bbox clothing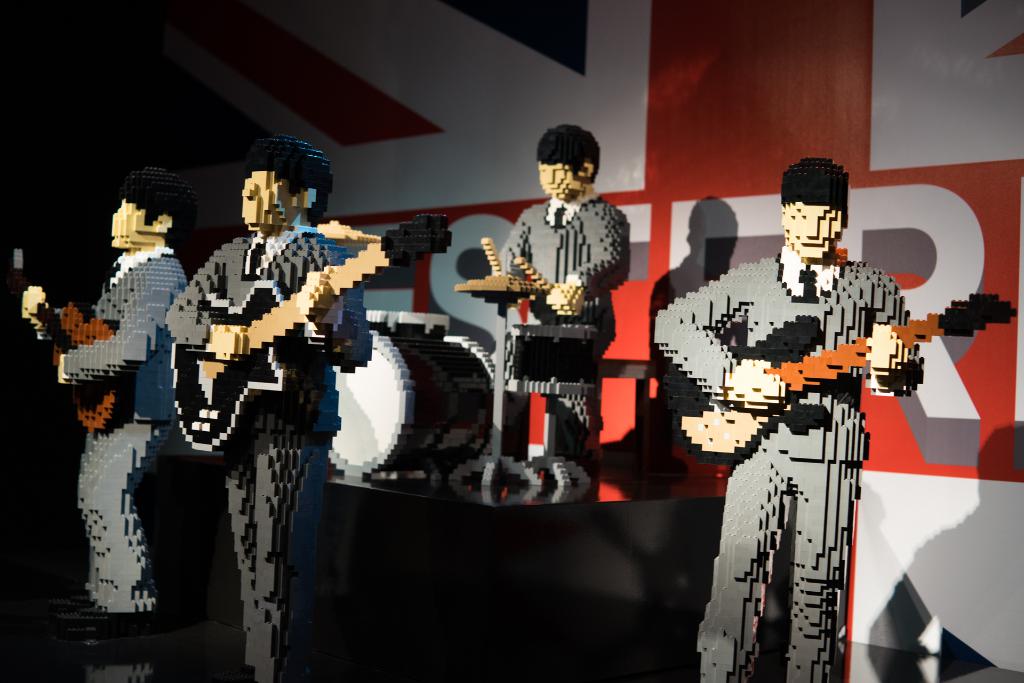
pyautogui.locateOnScreen(150, 147, 361, 632)
